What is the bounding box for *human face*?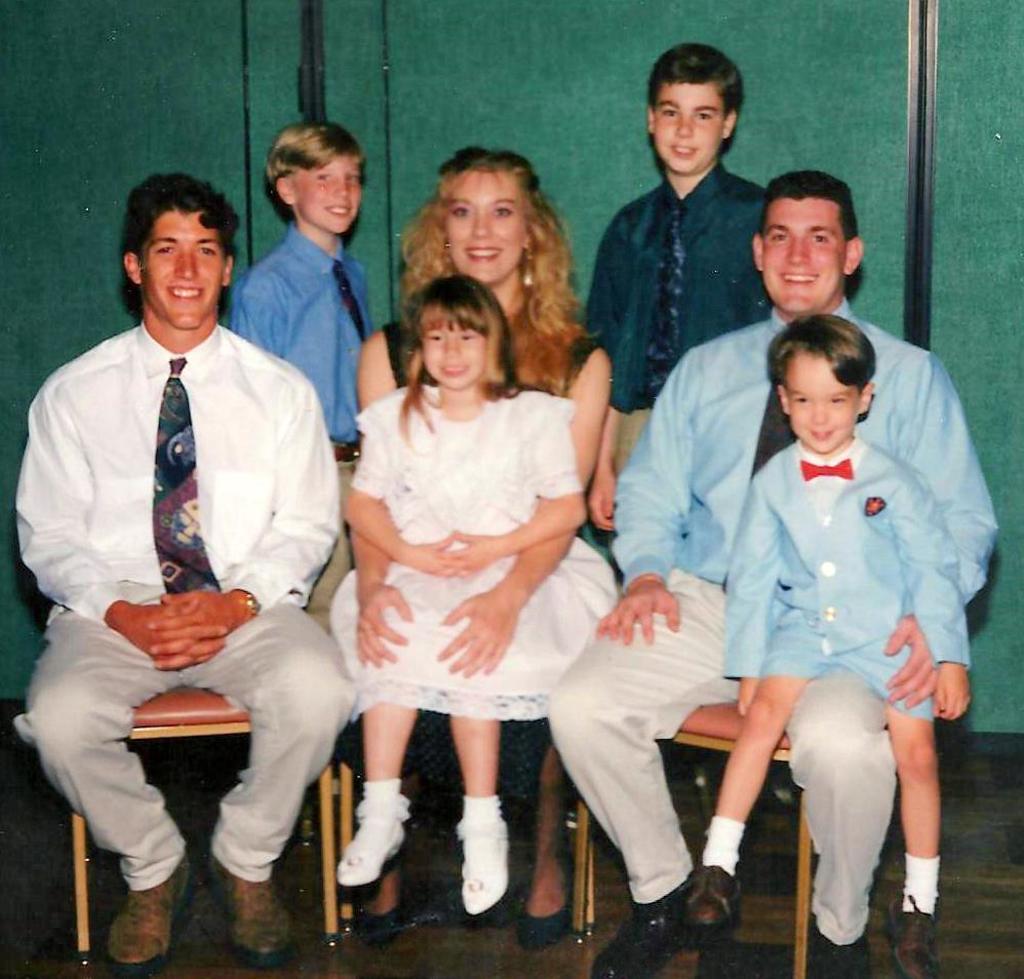
bbox(292, 156, 362, 234).
